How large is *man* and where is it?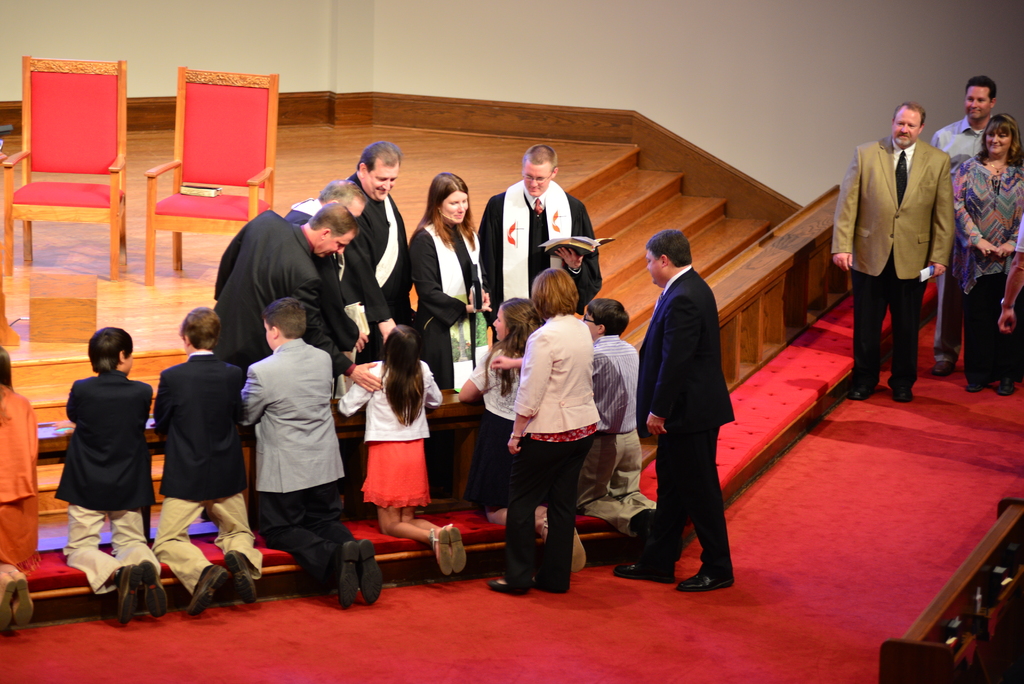
Bounding box: l=282, t=183, r=369, b=229.
